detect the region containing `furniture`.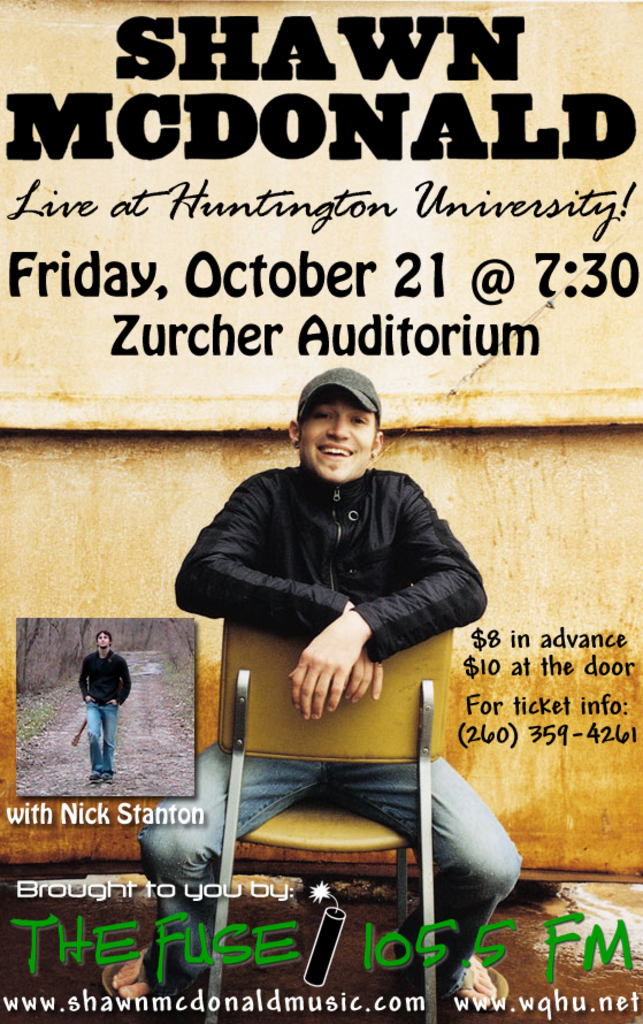
select_region(208, 618, 457, 1023).
